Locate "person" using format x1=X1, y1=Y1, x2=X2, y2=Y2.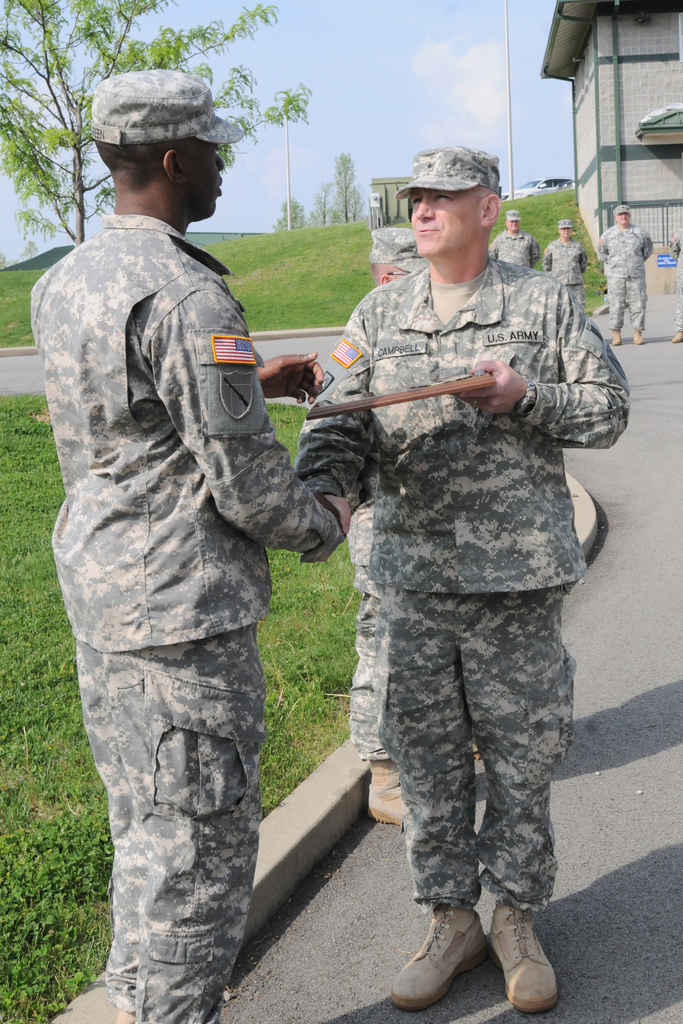
x1=40, y1=92, x2=350, y2=1023.
